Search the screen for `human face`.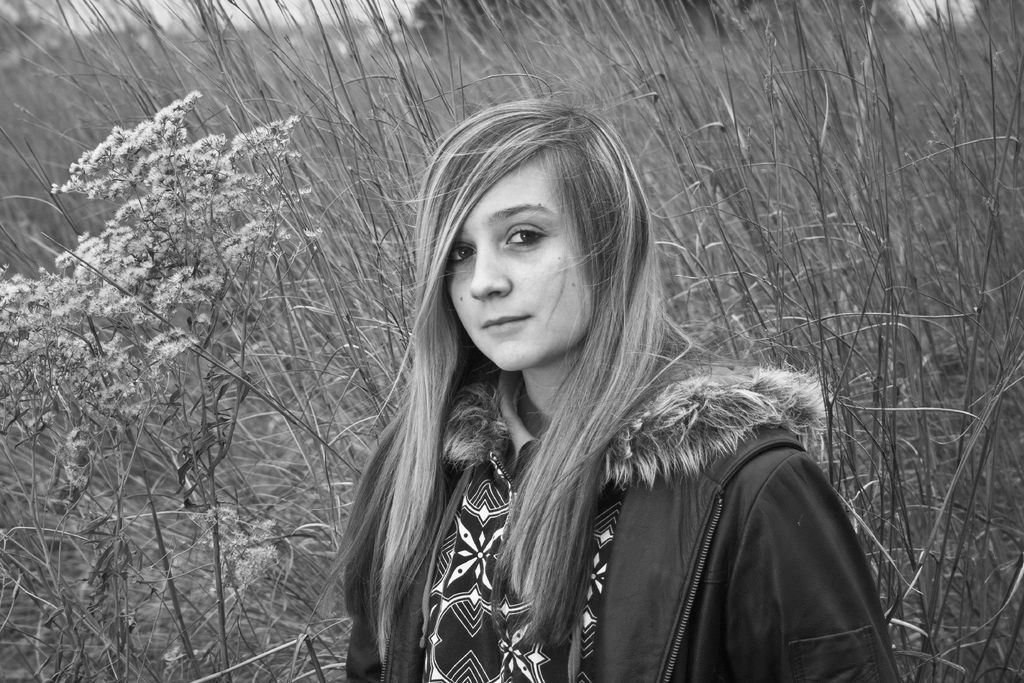
Found at (445,146,605,372).
